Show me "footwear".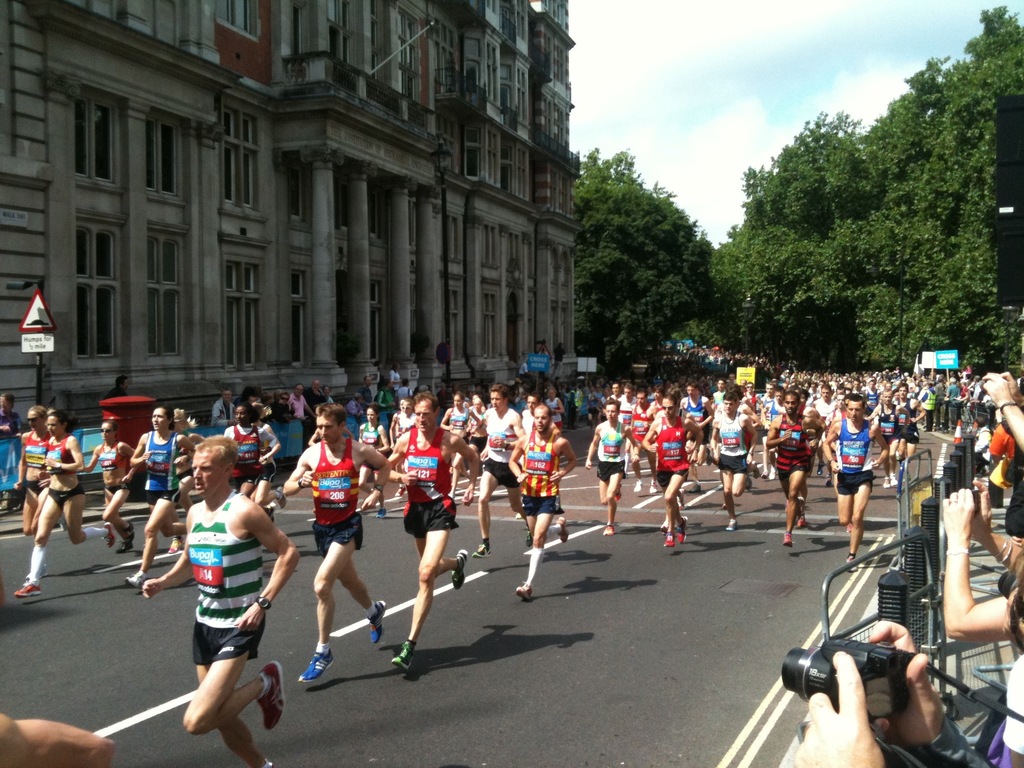
"footwear" is here: box=[769, 467, 775, 482].
